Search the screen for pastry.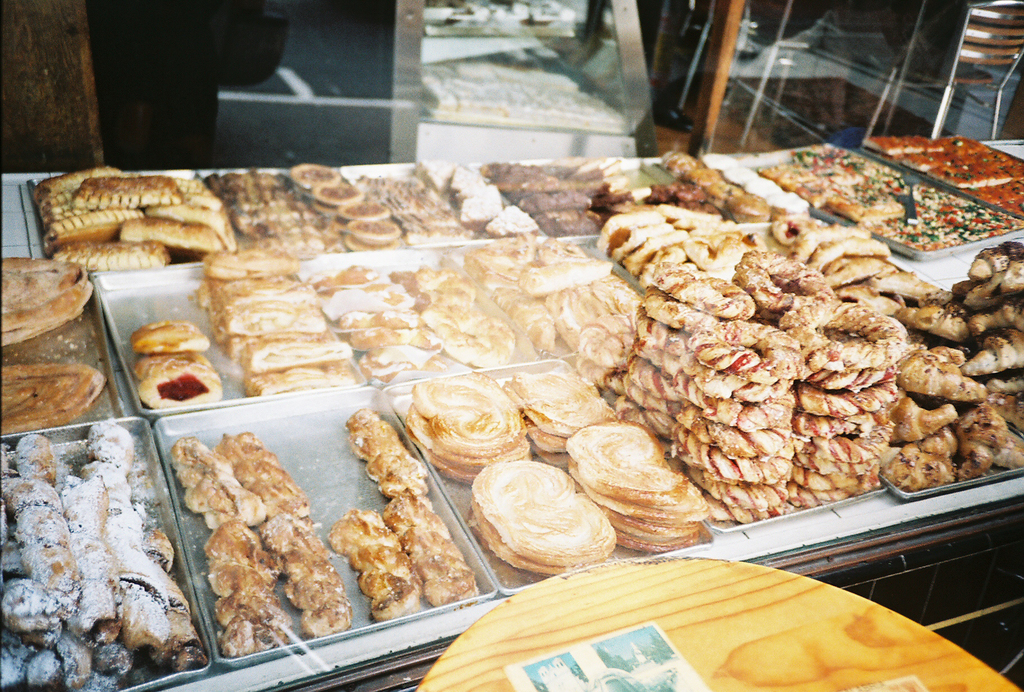
Found at rect(404, 381, 524, 471).
